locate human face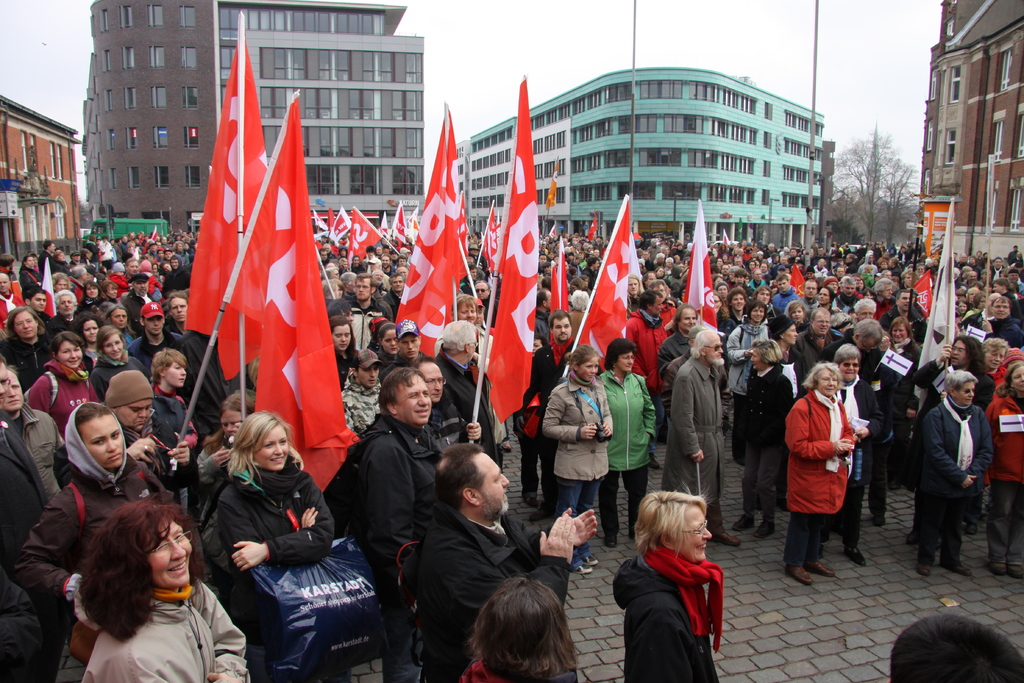
bbox=[332, 318, 351, 352]
